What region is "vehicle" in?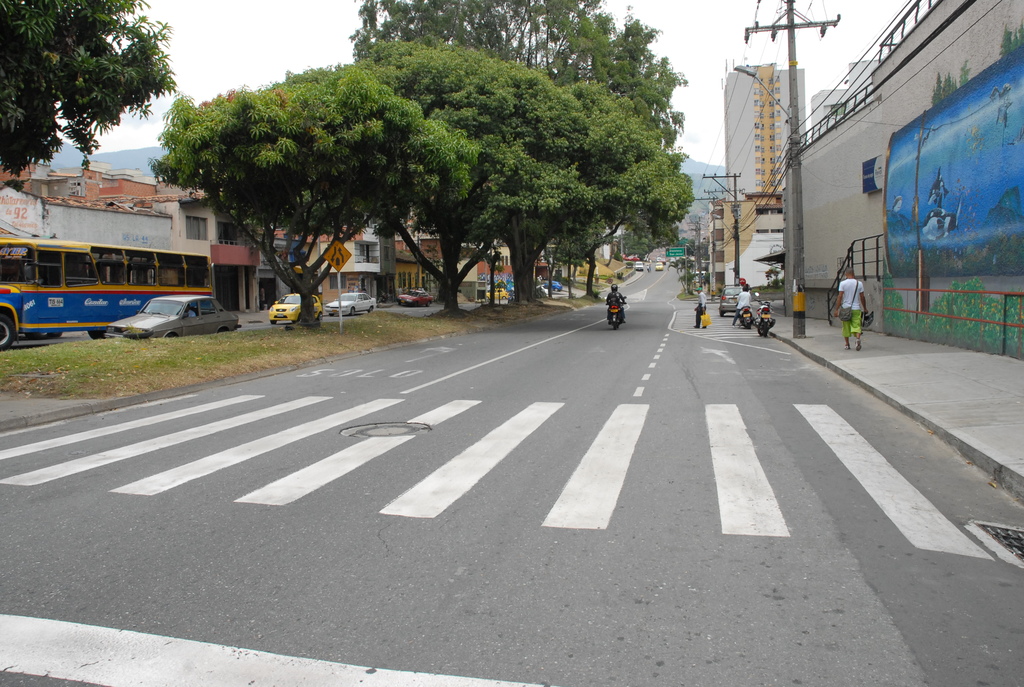
left=634, top=260, right=644, bottom=272.
